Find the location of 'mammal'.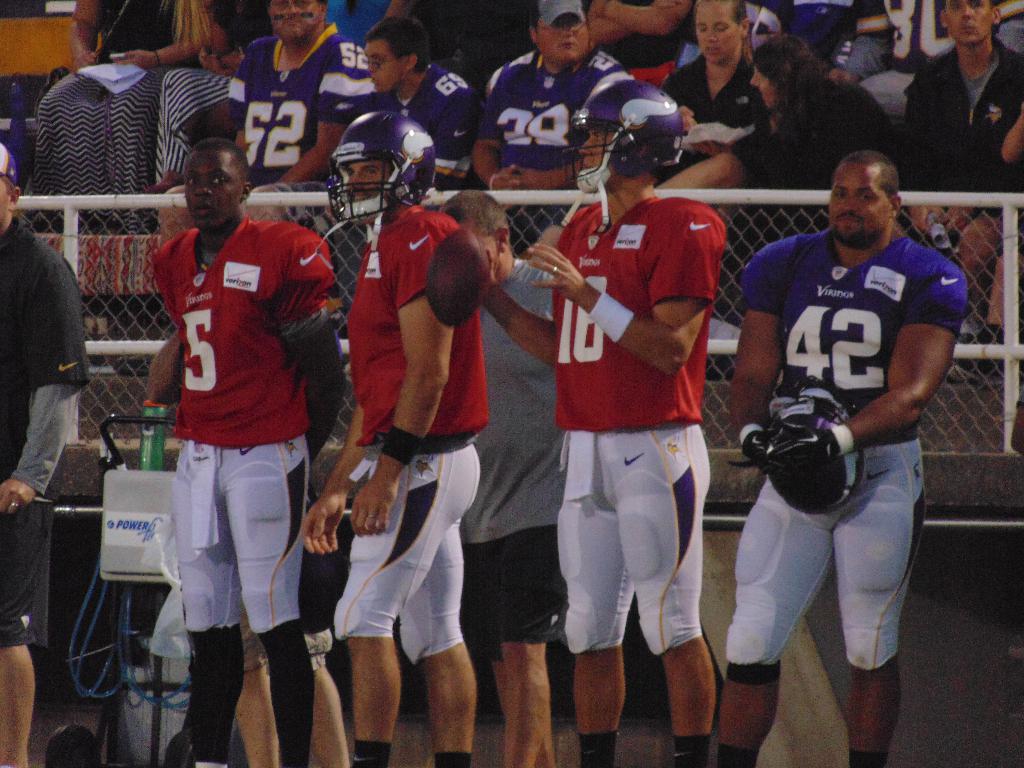
Location: crop(296, 108, 492, 764).
